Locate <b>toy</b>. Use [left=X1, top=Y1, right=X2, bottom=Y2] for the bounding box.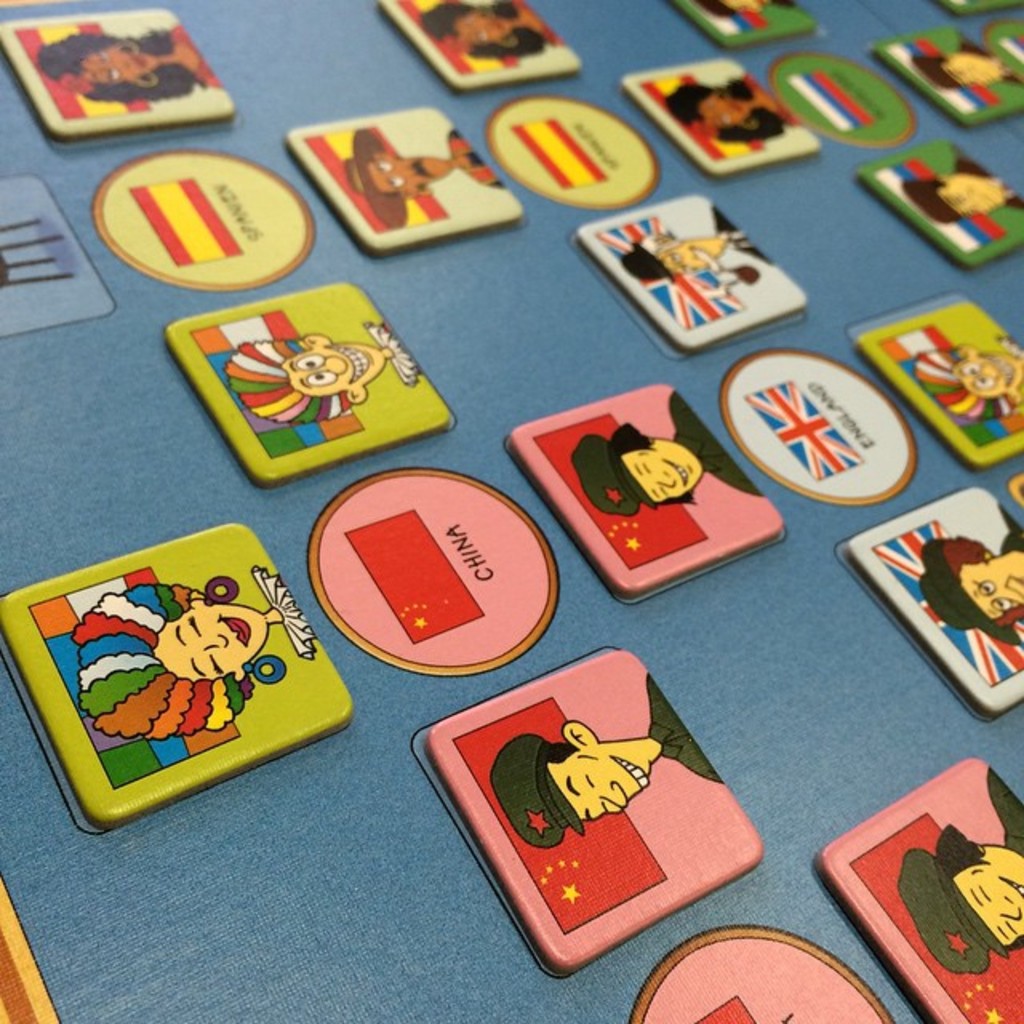
[left=634, top=922, right=896, bottom=1022].
